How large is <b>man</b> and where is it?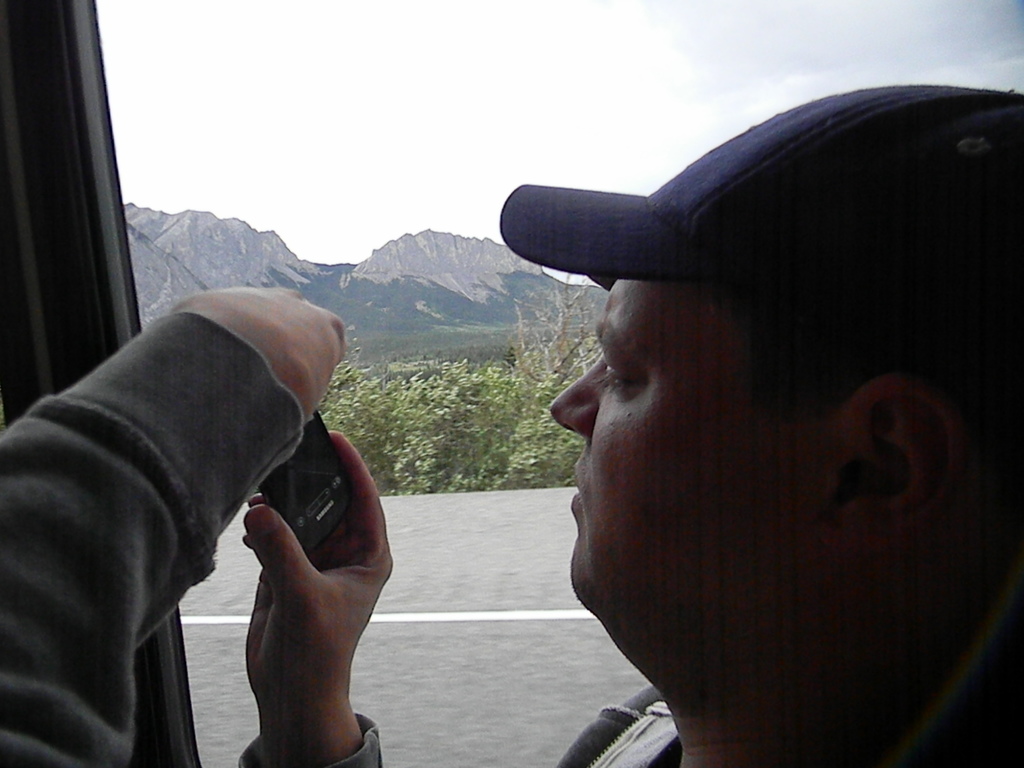
Bounding box: {"left": 0, "top": 83, "right": 1023, "bottom": 767}.
